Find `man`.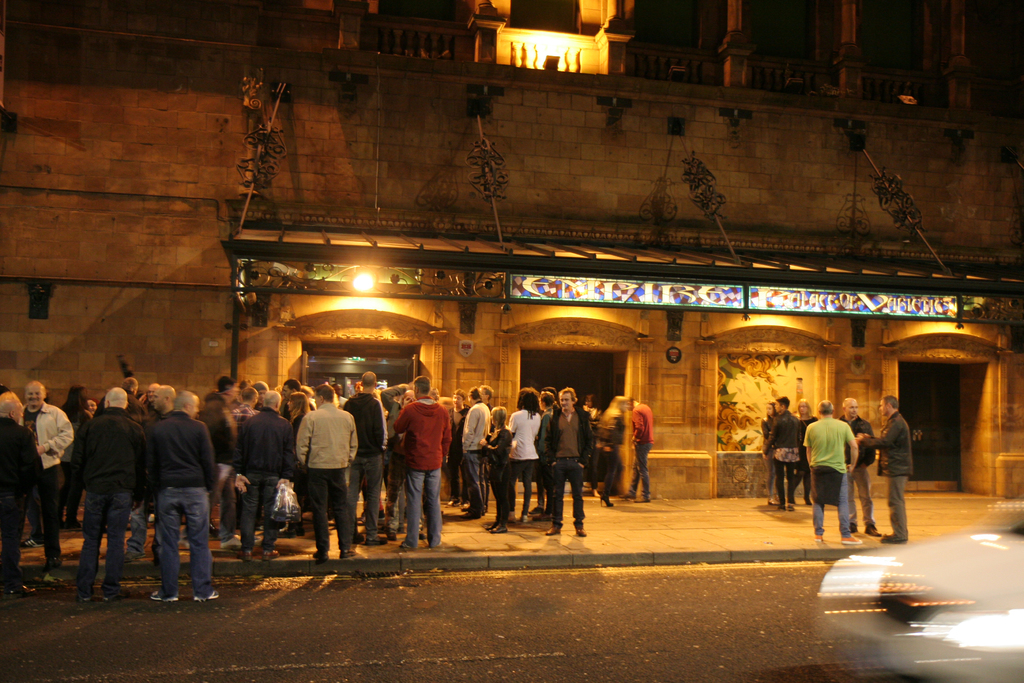
[158,393,219,604].
